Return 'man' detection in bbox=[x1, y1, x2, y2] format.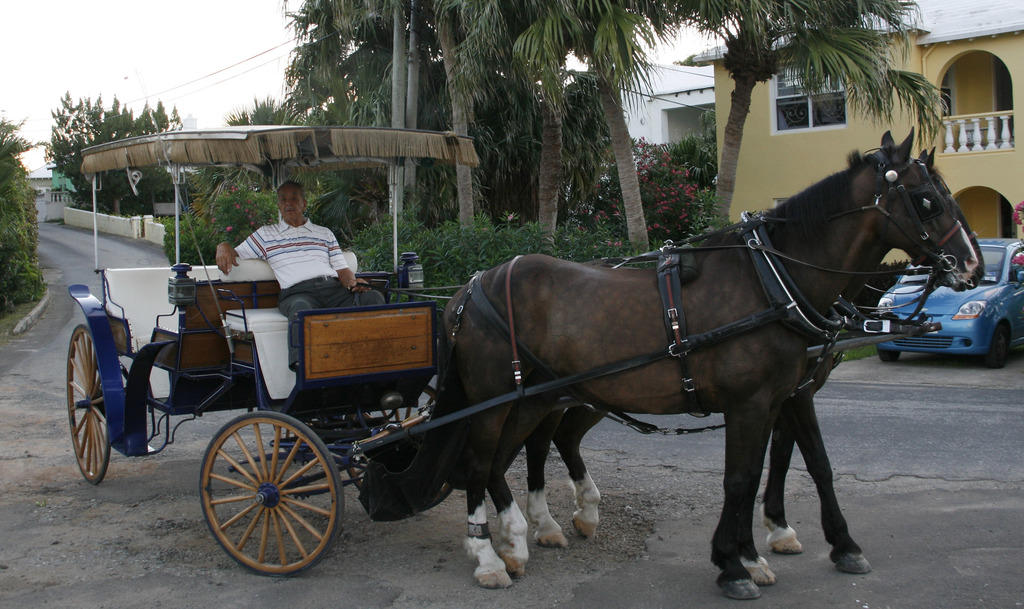
bbox=[216, 179, 382, 403].
